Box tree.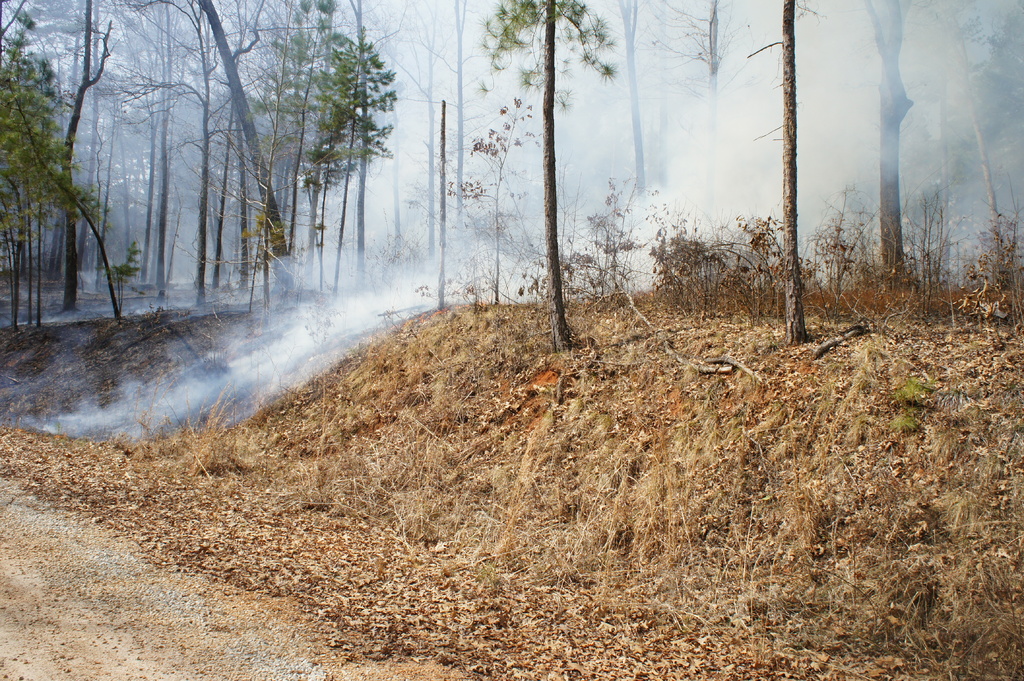
{"left": 756, "top": 0, "right": 838, "bottom": 348}.
